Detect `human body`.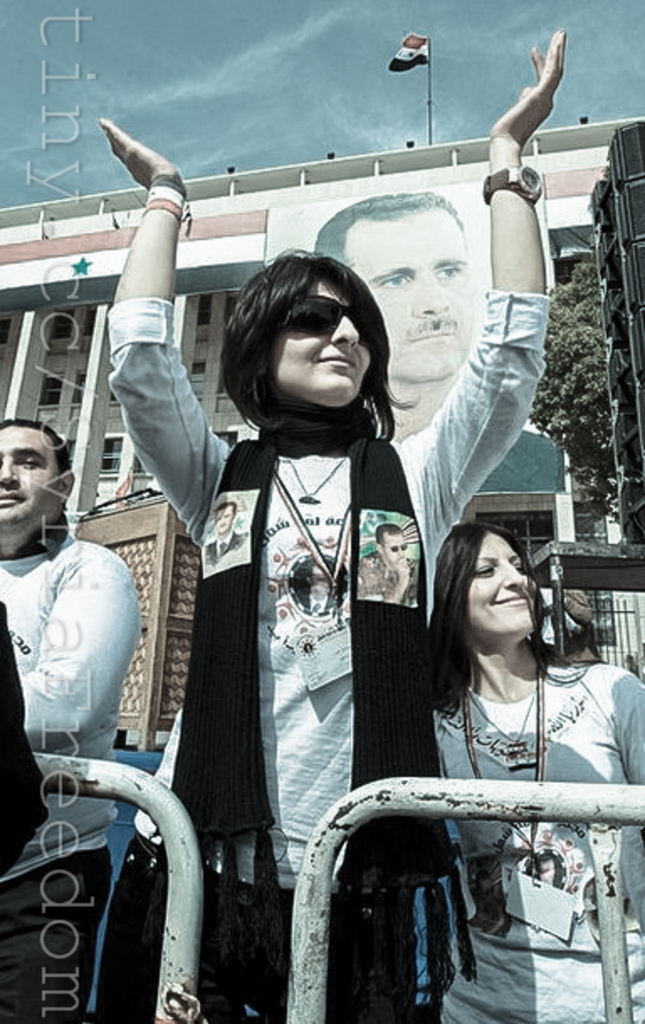
Detected at 99:27:578:1022.
